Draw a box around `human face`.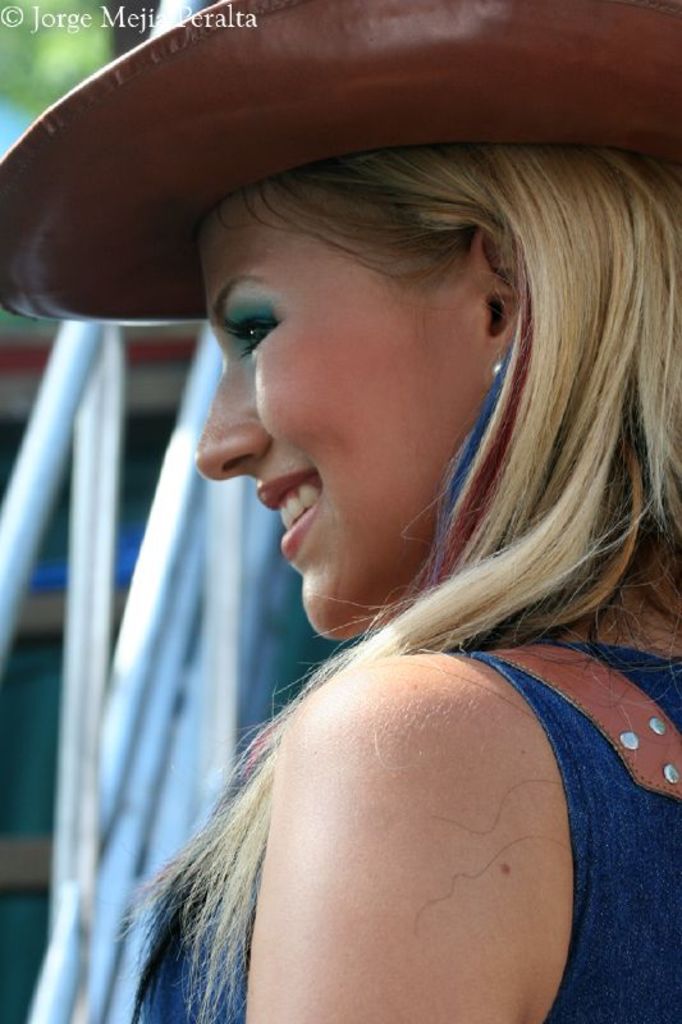
196:175:482:634.
